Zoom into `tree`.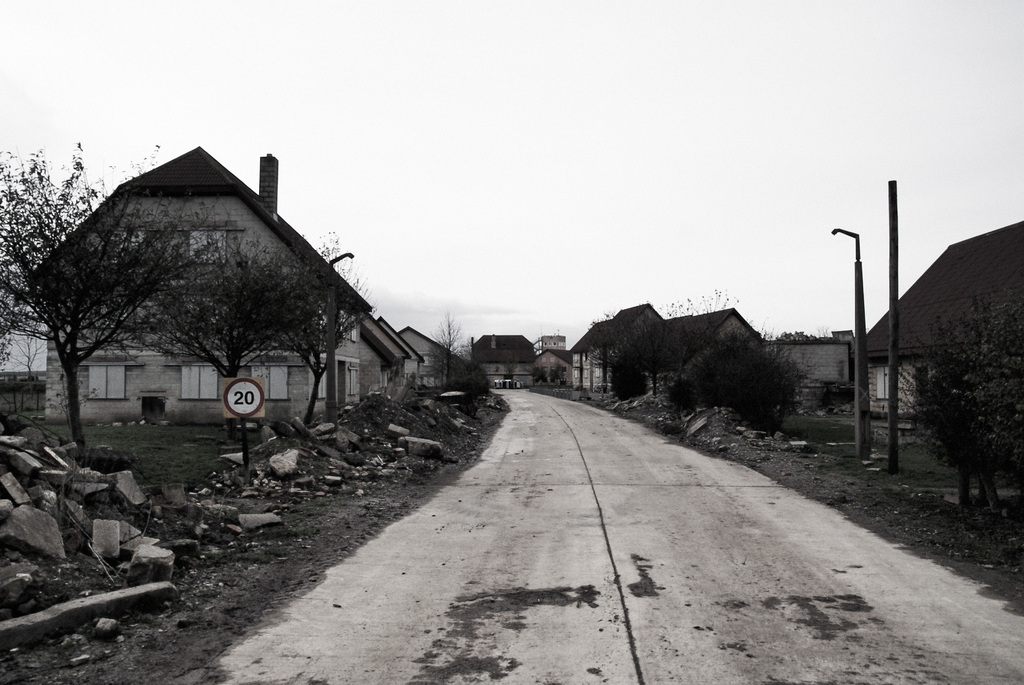
Zoom target: [left=134, top=235, right=333, bottom=489].
